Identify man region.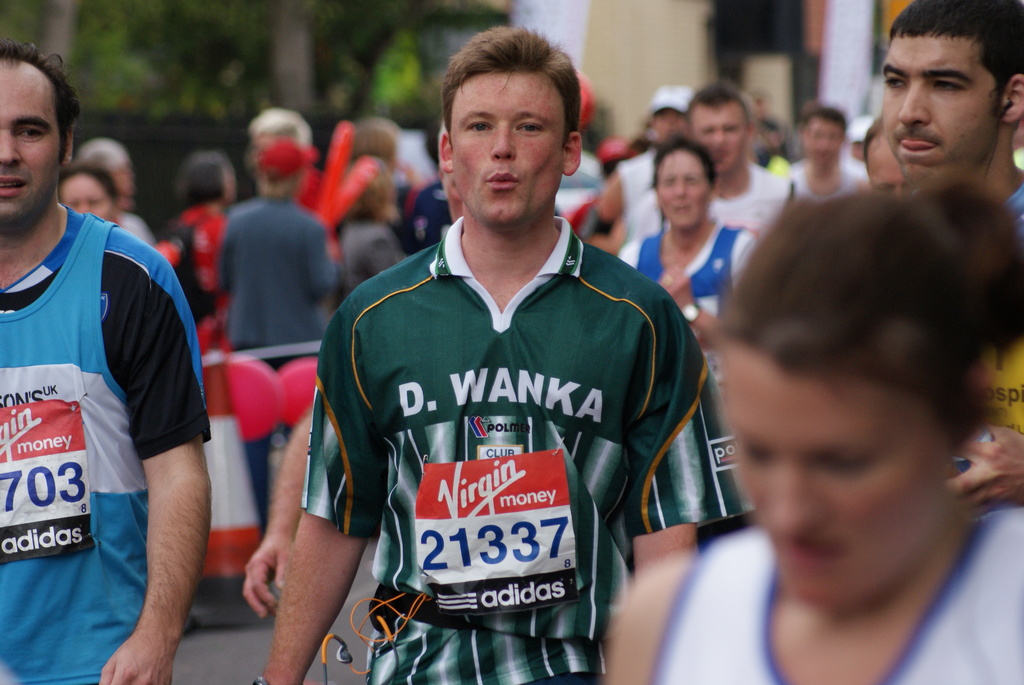
Region: bbox(750, 88, 794, 166).
